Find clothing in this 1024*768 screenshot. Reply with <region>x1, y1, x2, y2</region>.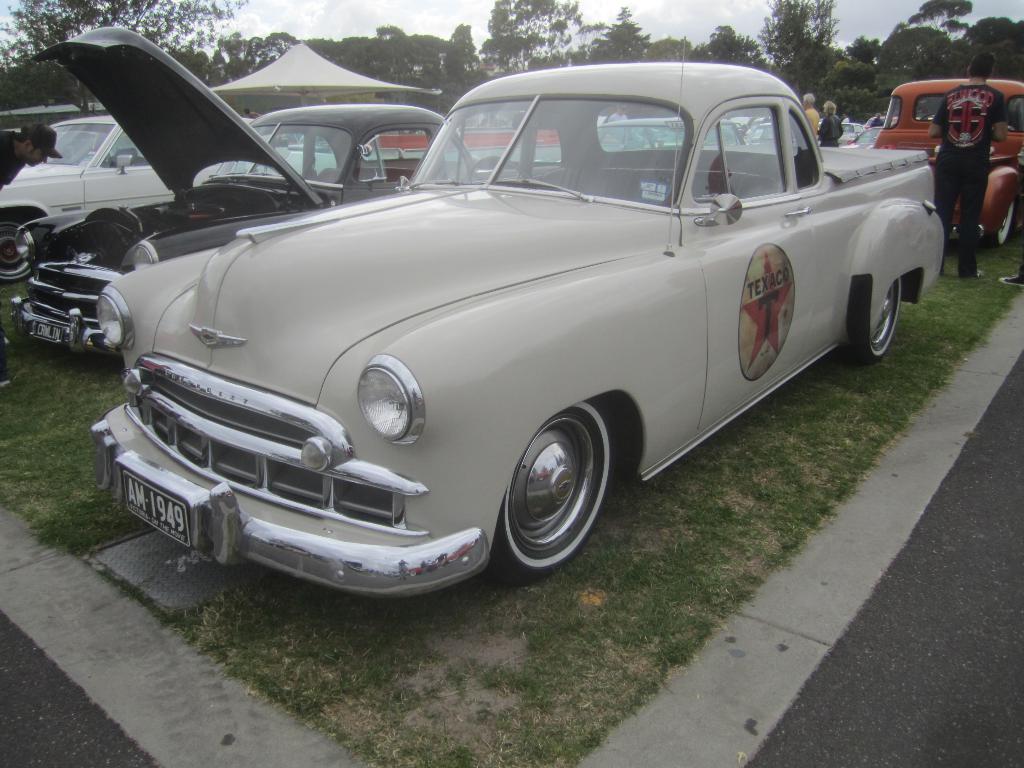
<region>933, 83, 1011, 274</region>.
